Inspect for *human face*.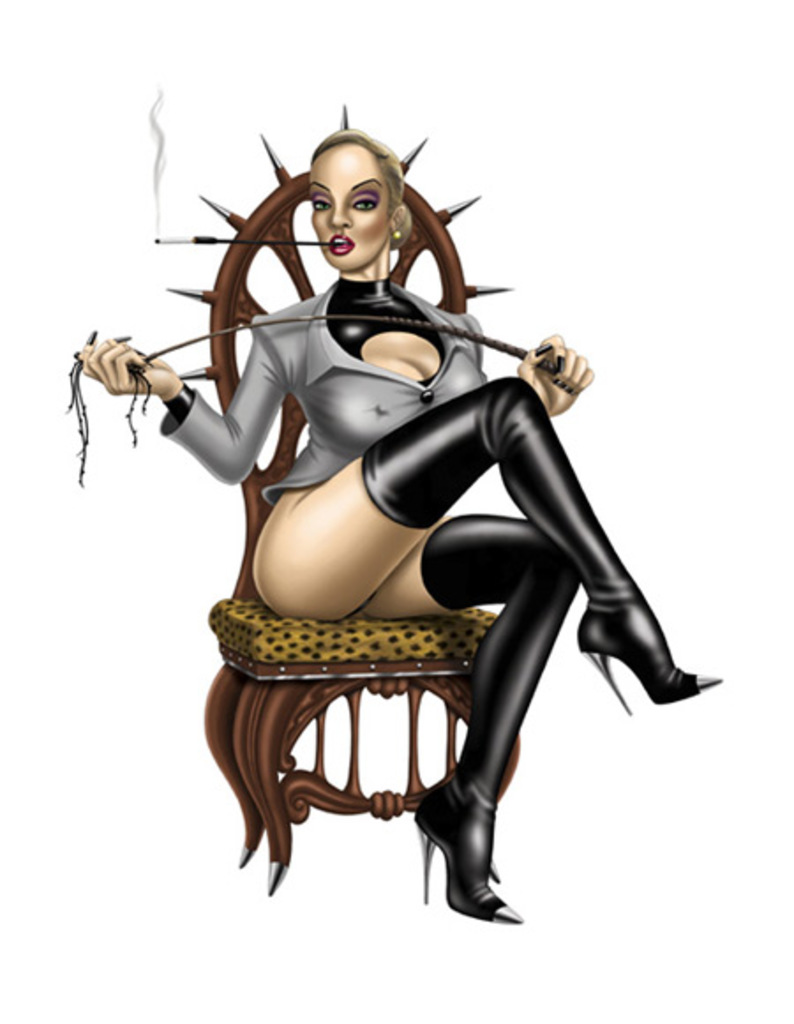
Inspection: detection(302, 143, 386, 268).
